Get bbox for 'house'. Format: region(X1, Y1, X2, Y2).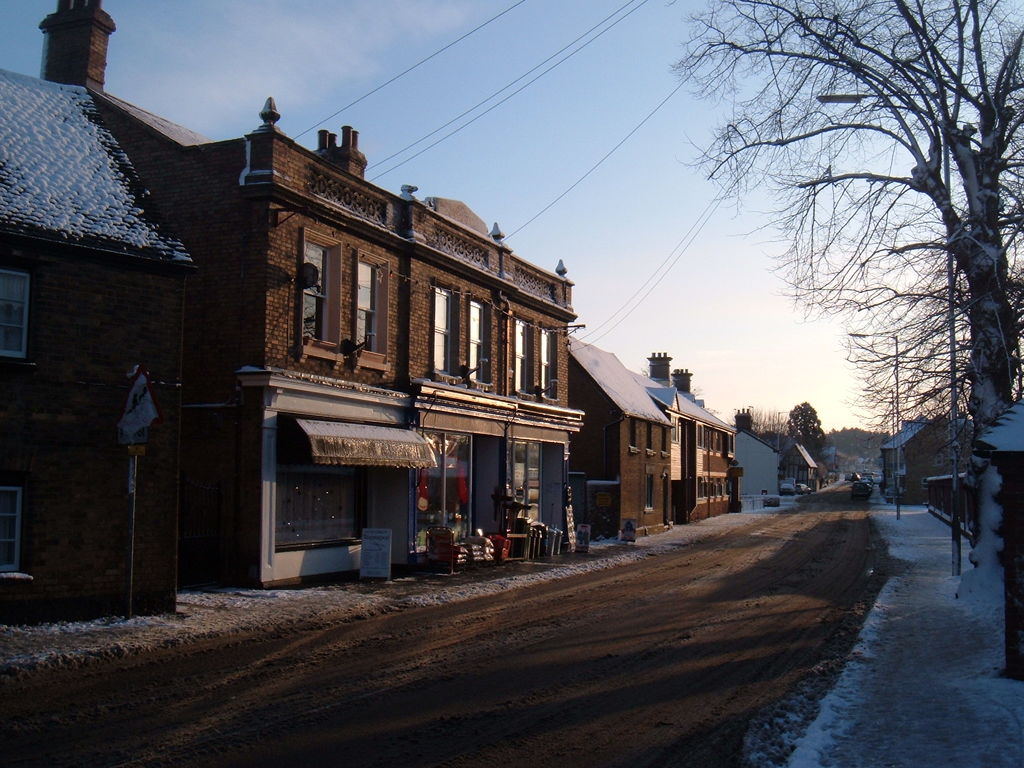
region(637, 353, 743, 519).
